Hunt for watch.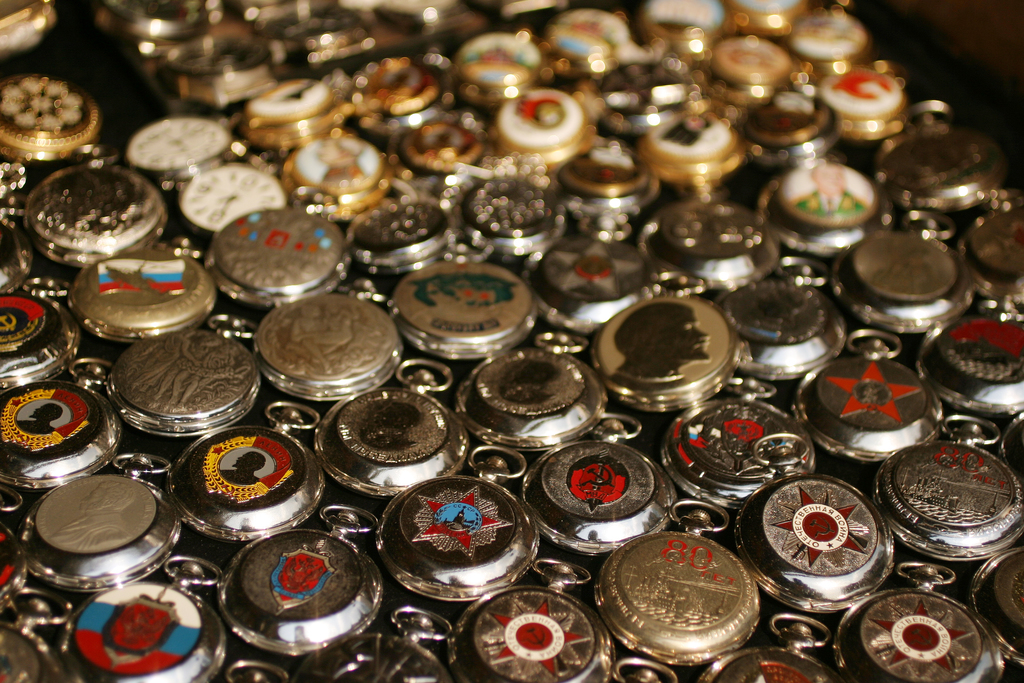
Hunted down at [178,152,288,238].
